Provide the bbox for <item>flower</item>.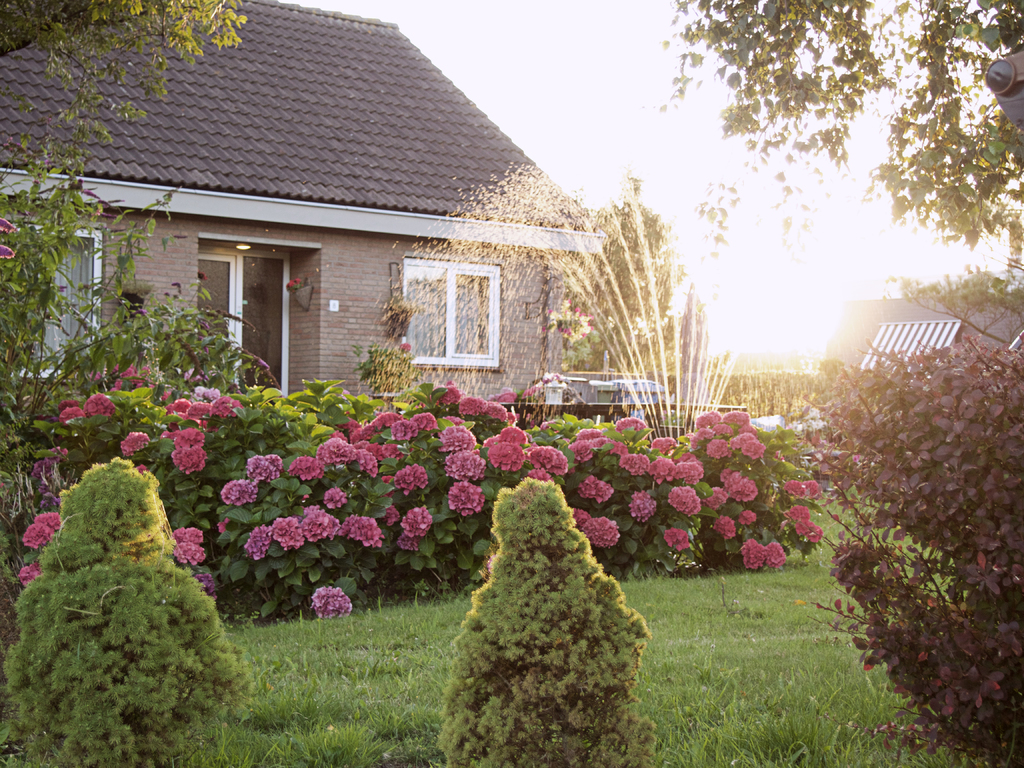
25, 517, 51, 553.
